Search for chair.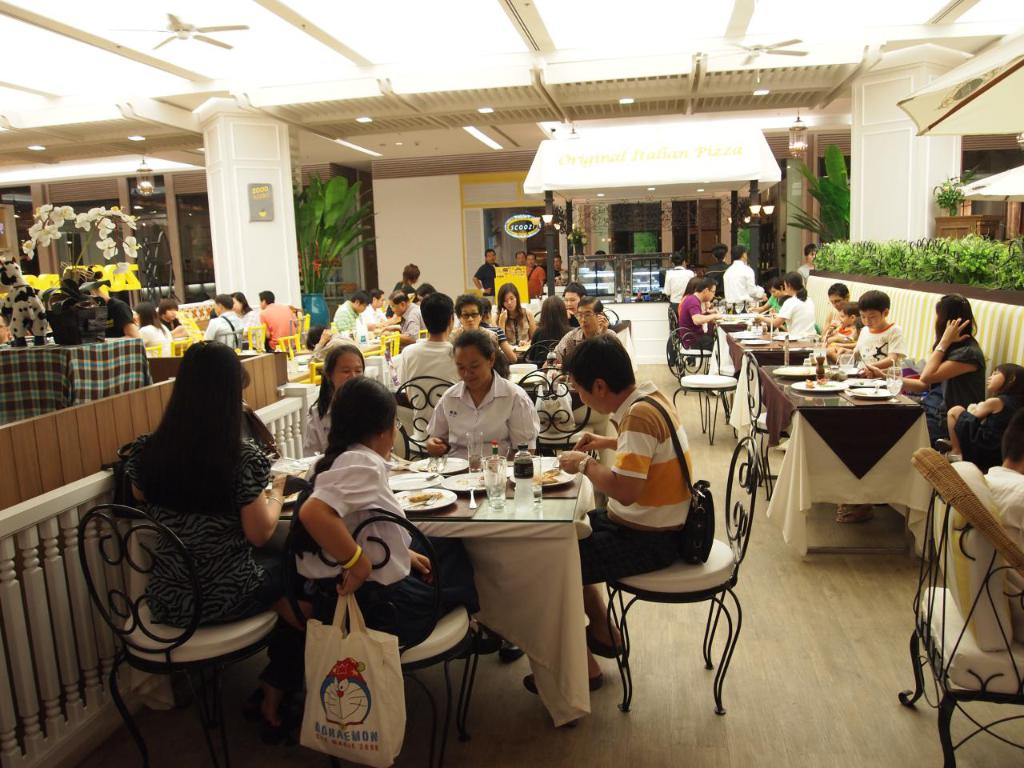
Found at 289,314,311,348.
